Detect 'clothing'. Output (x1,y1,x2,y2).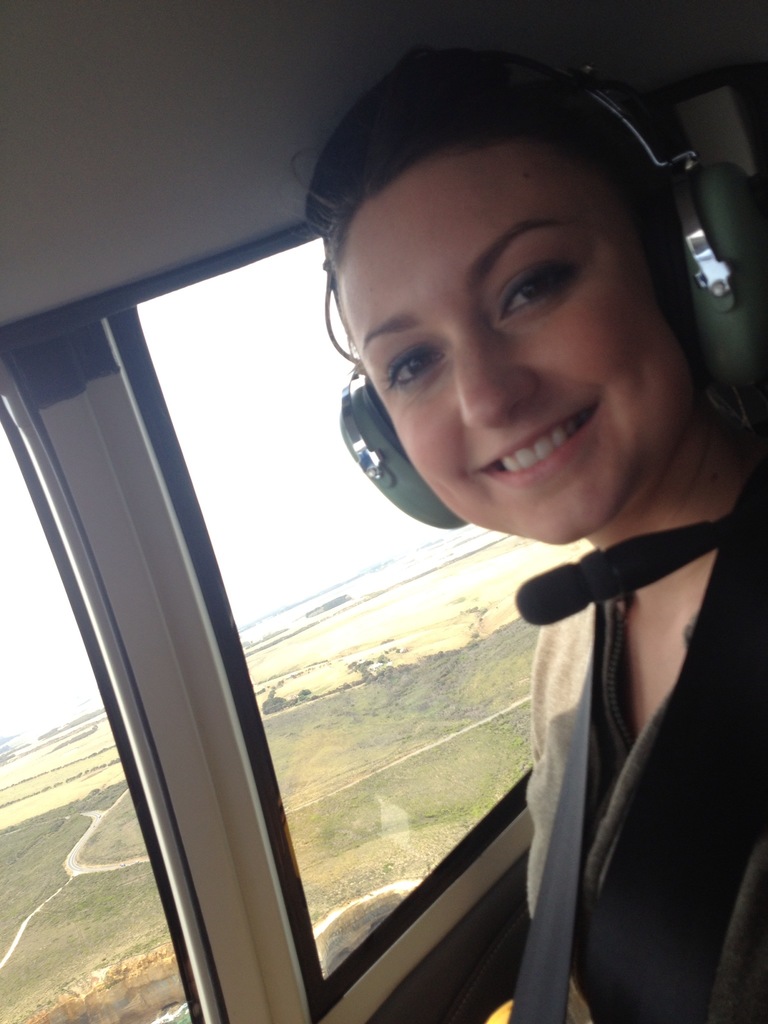
(525,516,767,1023).
